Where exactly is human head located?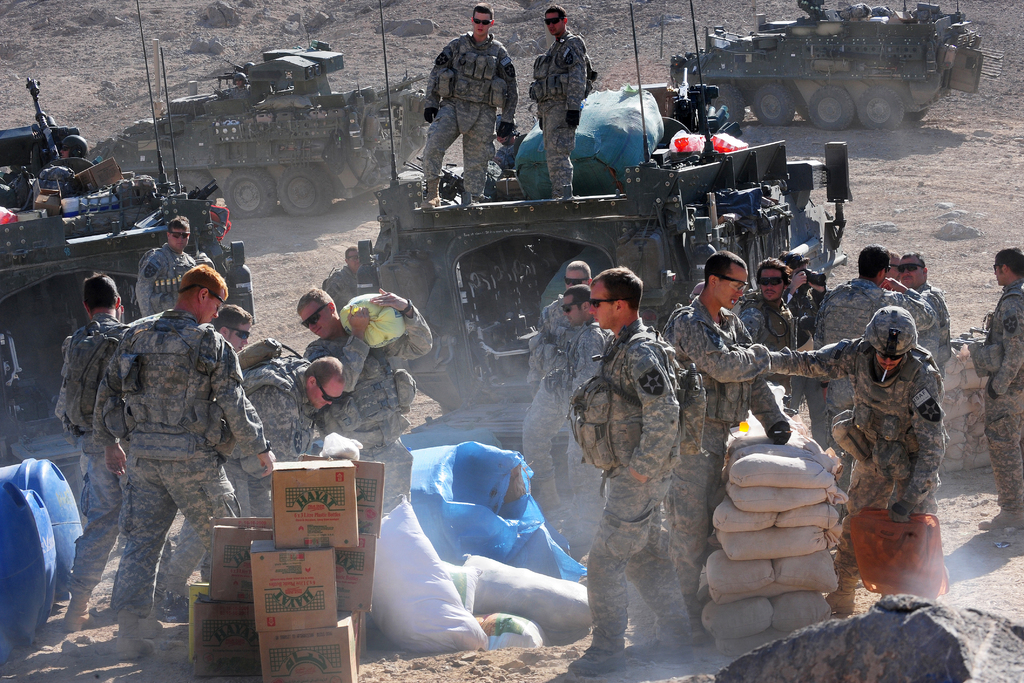
Its bounding box is region(563, 259, 592, 286).
